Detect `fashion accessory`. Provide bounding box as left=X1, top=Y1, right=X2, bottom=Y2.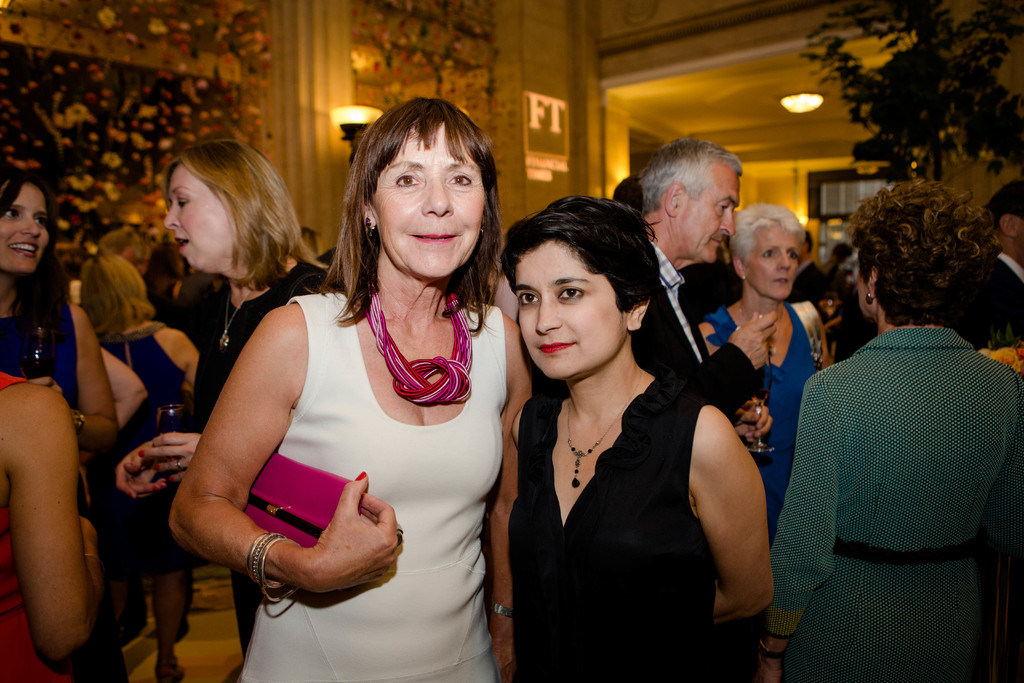
left=365, top=218, right=376, bottom=238.
